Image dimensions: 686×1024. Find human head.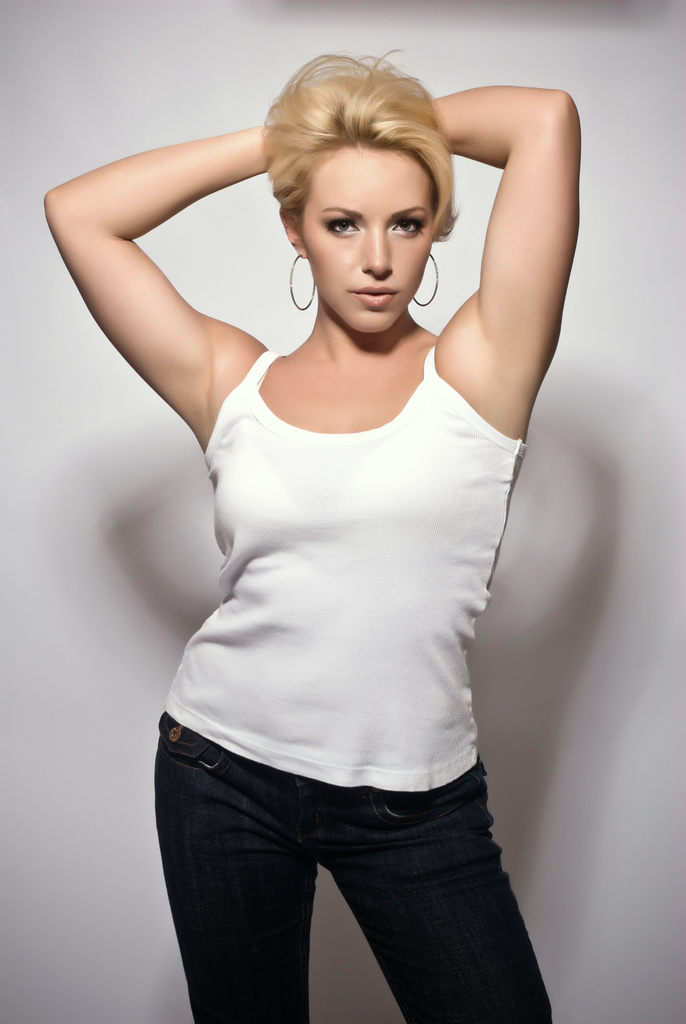
locate(262, 64, 465, 326).
